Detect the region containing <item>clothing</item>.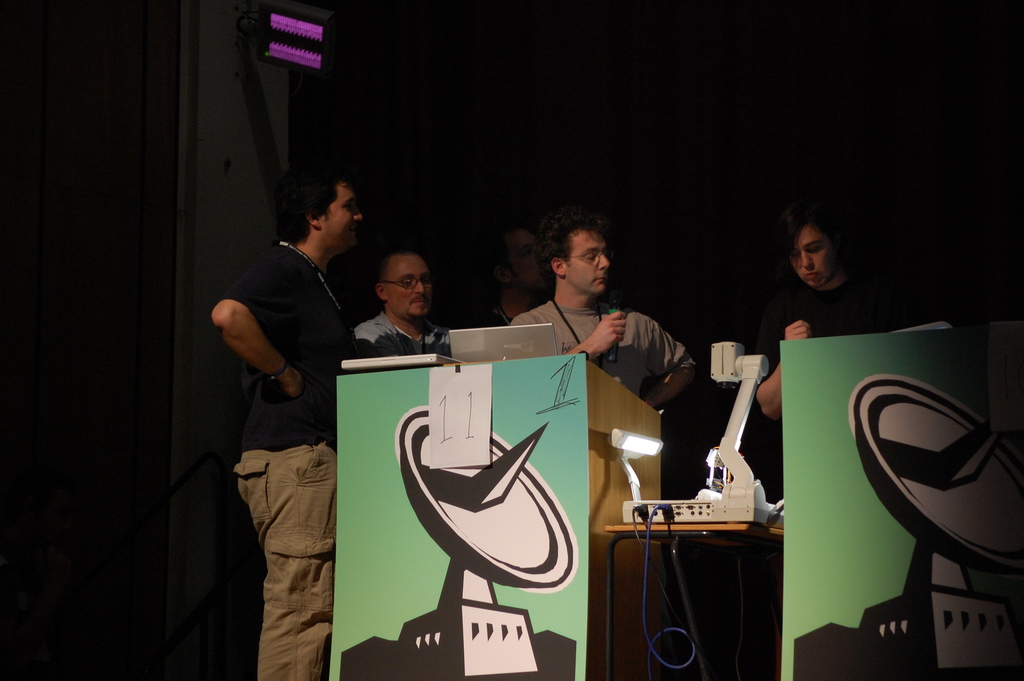
[465,308,511,325].
